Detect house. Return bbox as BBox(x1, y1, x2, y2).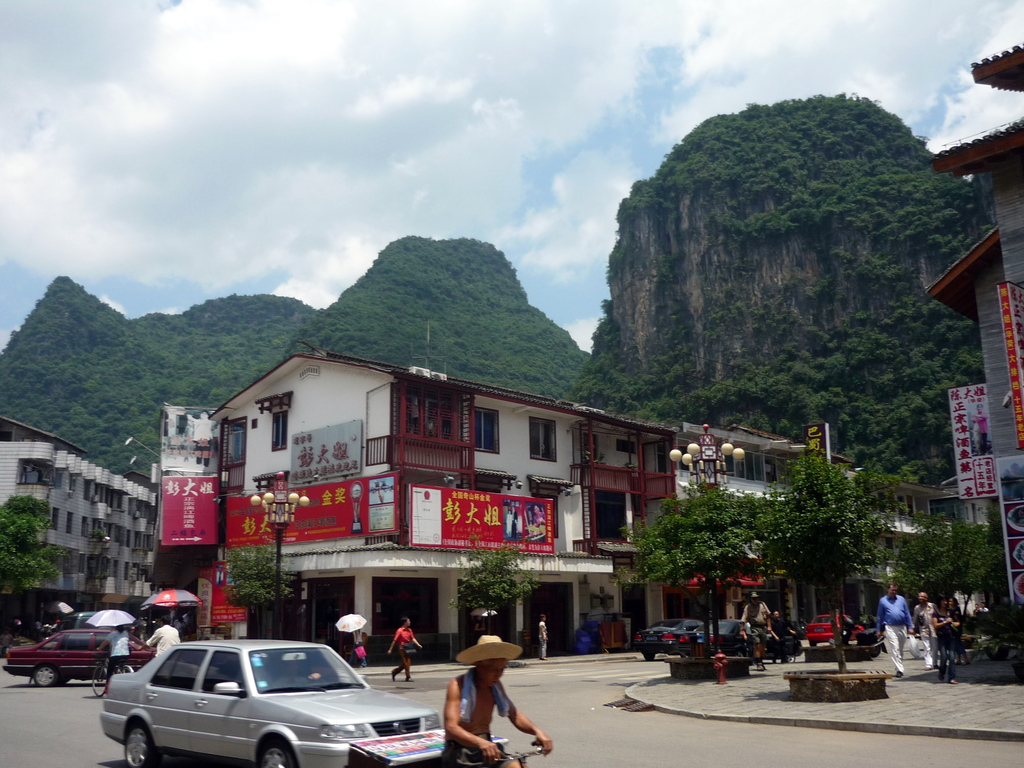
BBox(0, 384, 170, 671).
